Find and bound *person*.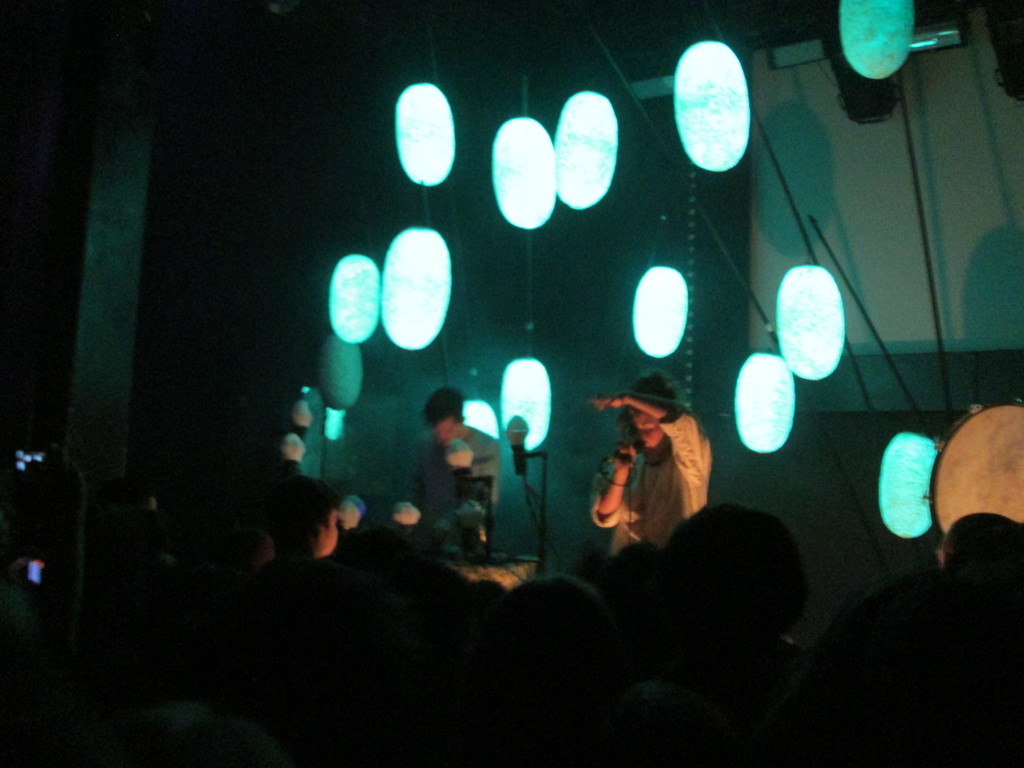
Bound: bbox(586, 369, 713, 557).
